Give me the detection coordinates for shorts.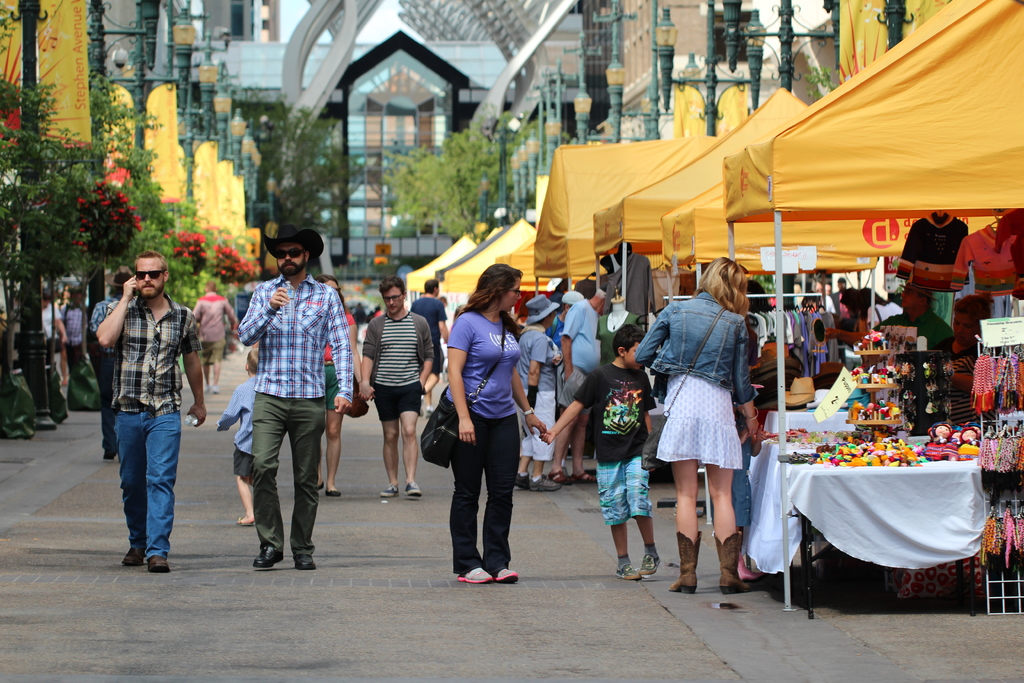
l=375, t=383, r=420, b=422.
